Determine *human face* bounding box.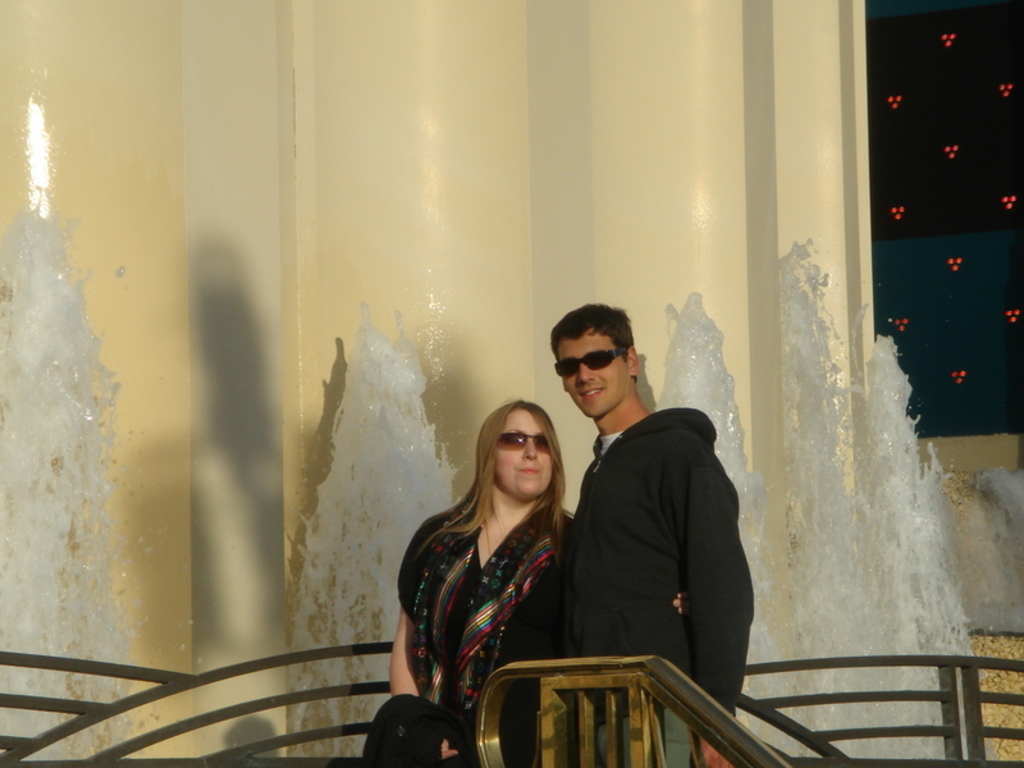
Determined: <bbox>494, 407, 557, 497</bbox>.
